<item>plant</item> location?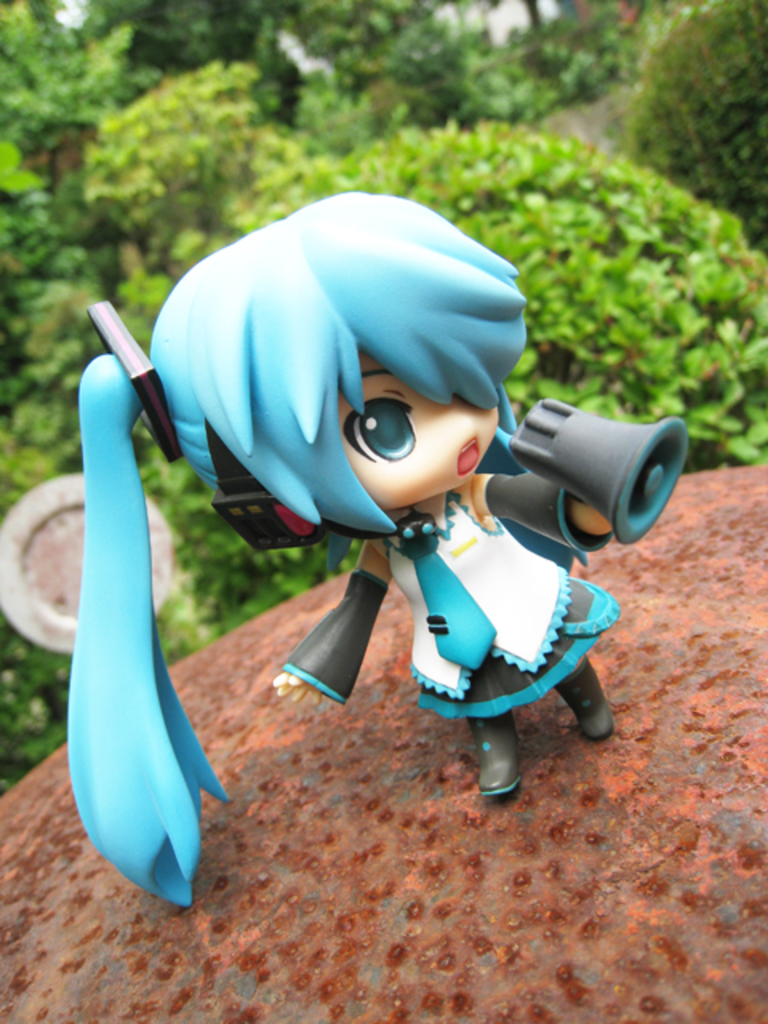
detection(598, 2, 766, 258)
